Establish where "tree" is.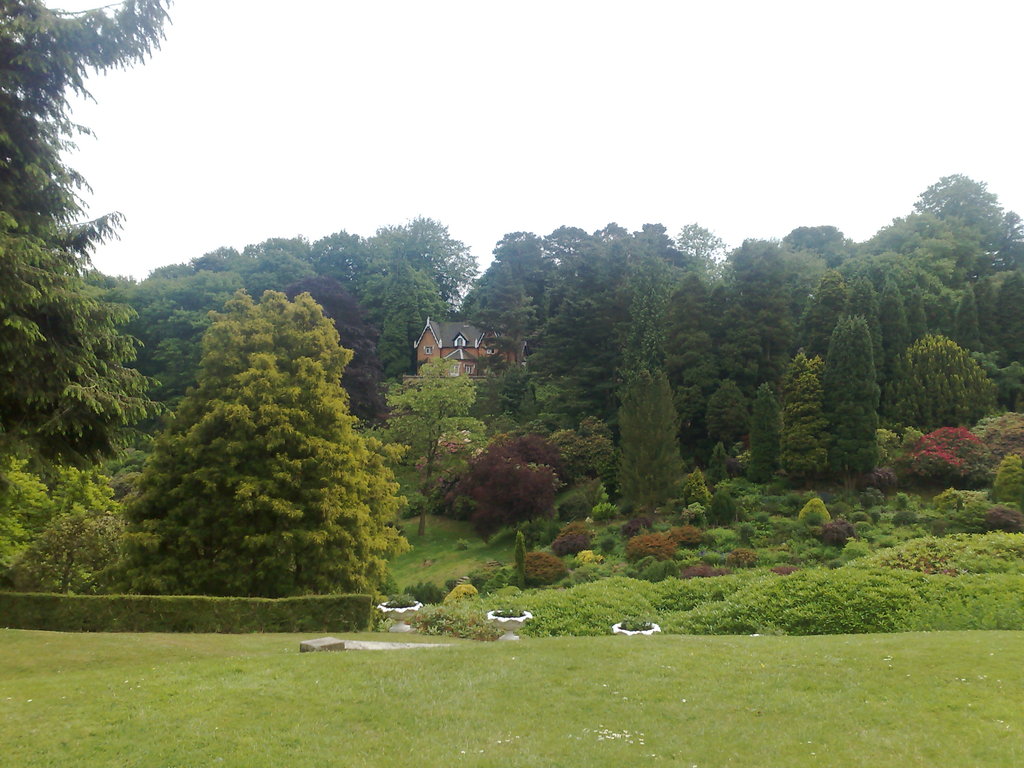
Established at 890, 331, 1006, 430.
